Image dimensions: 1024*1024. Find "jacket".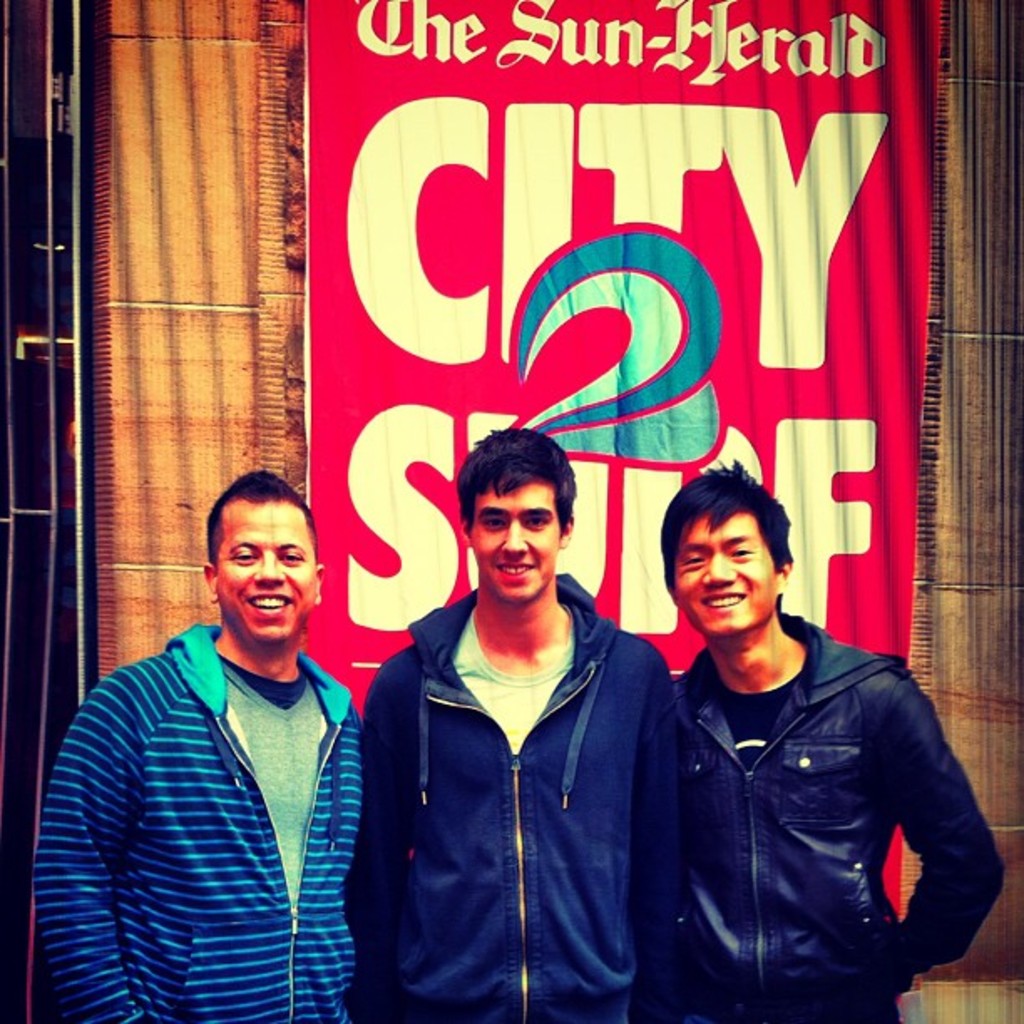
{"left": 37, "top": 619, "right": 370, "bottom": 1022}.
